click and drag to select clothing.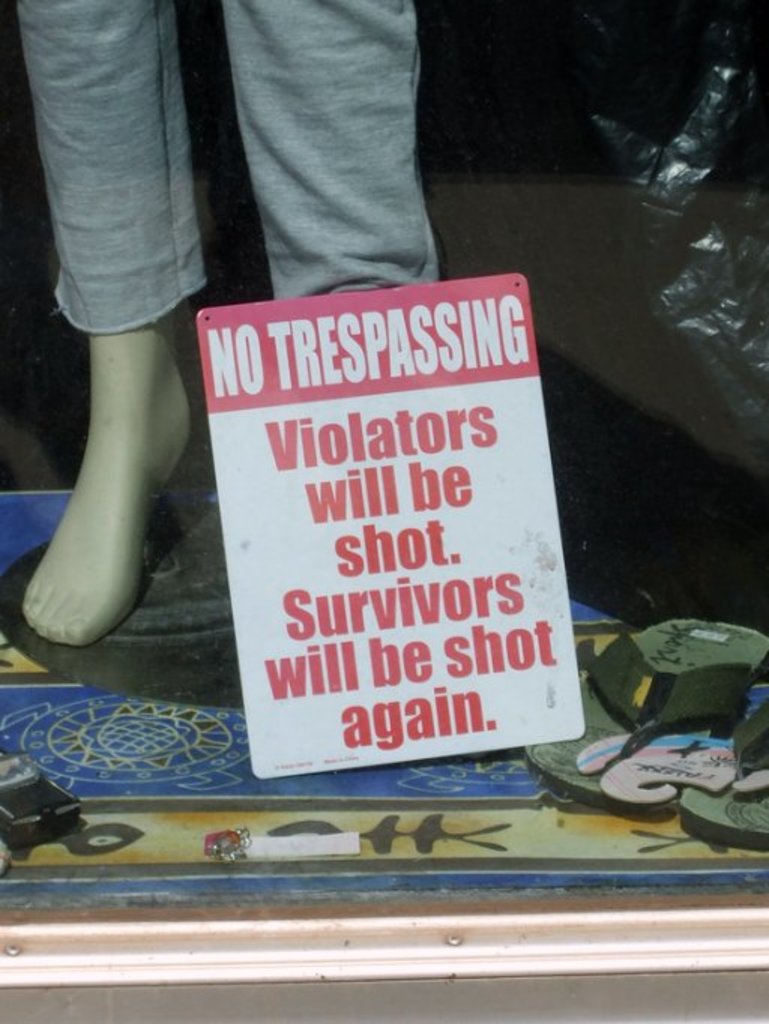
Selection: left=12, top=0, right=434, bottom=332.
